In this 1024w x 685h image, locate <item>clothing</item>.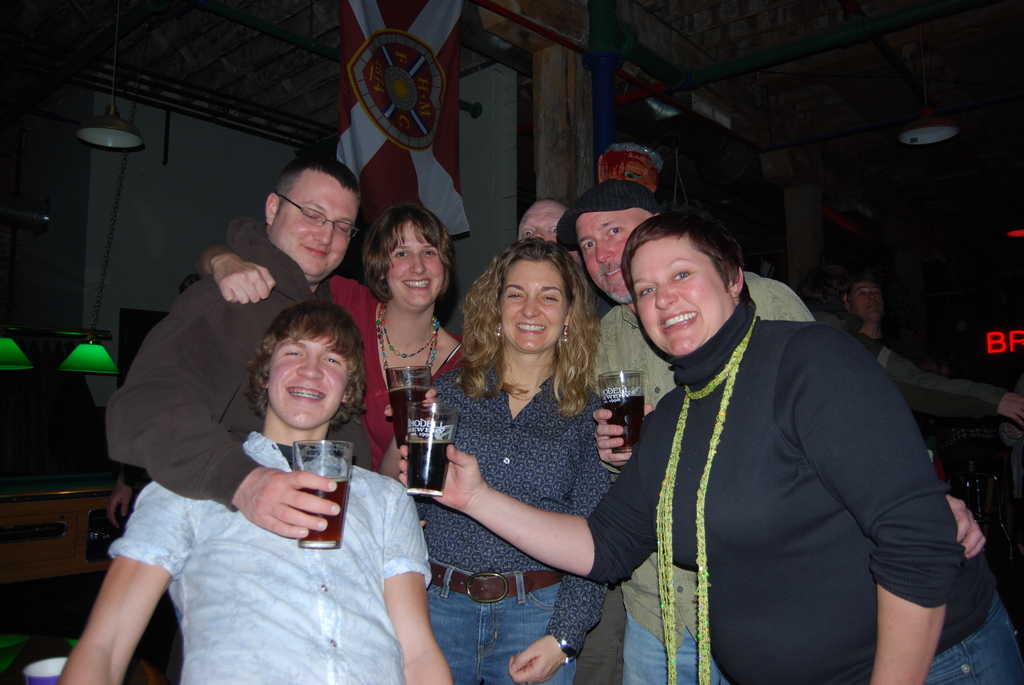
Bounding box: (104, 215, 314, 514).
